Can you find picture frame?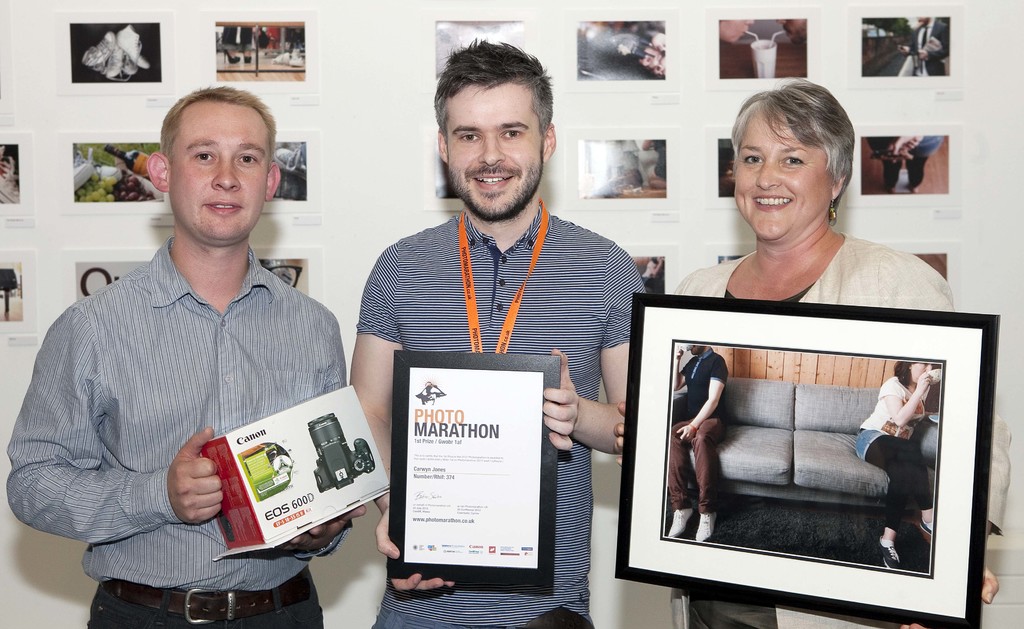
Yes, bounding box: <box>844,12,964,89</box>.
